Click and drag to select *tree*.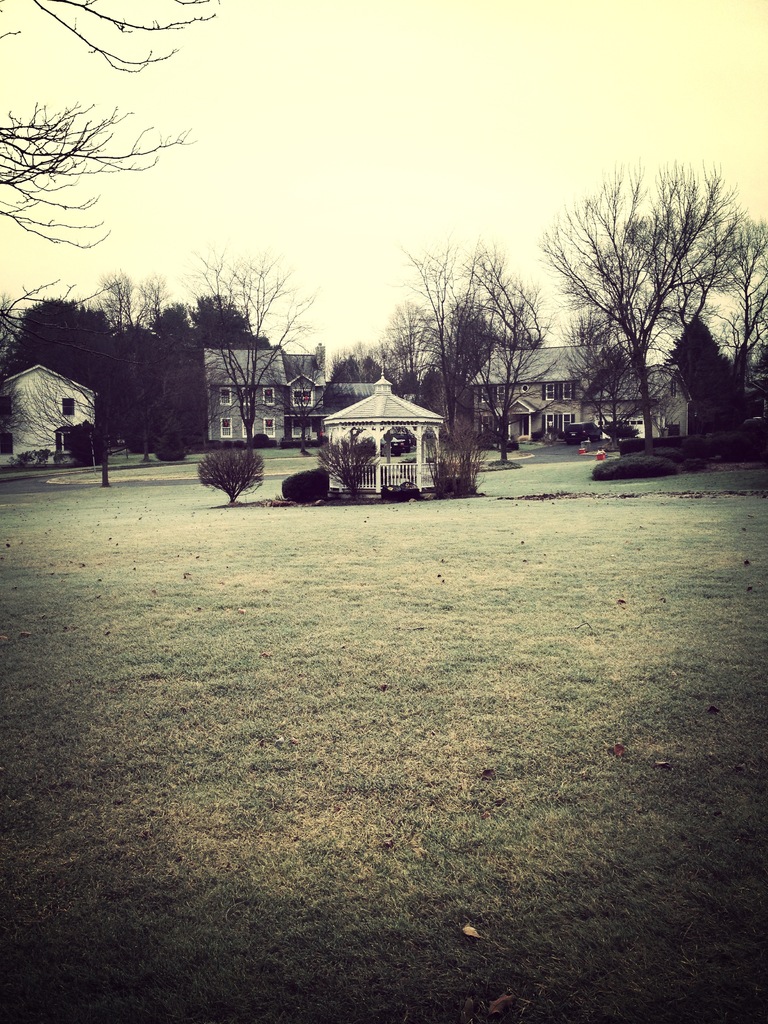
Selection: box=[0, 0, 205, 230].
